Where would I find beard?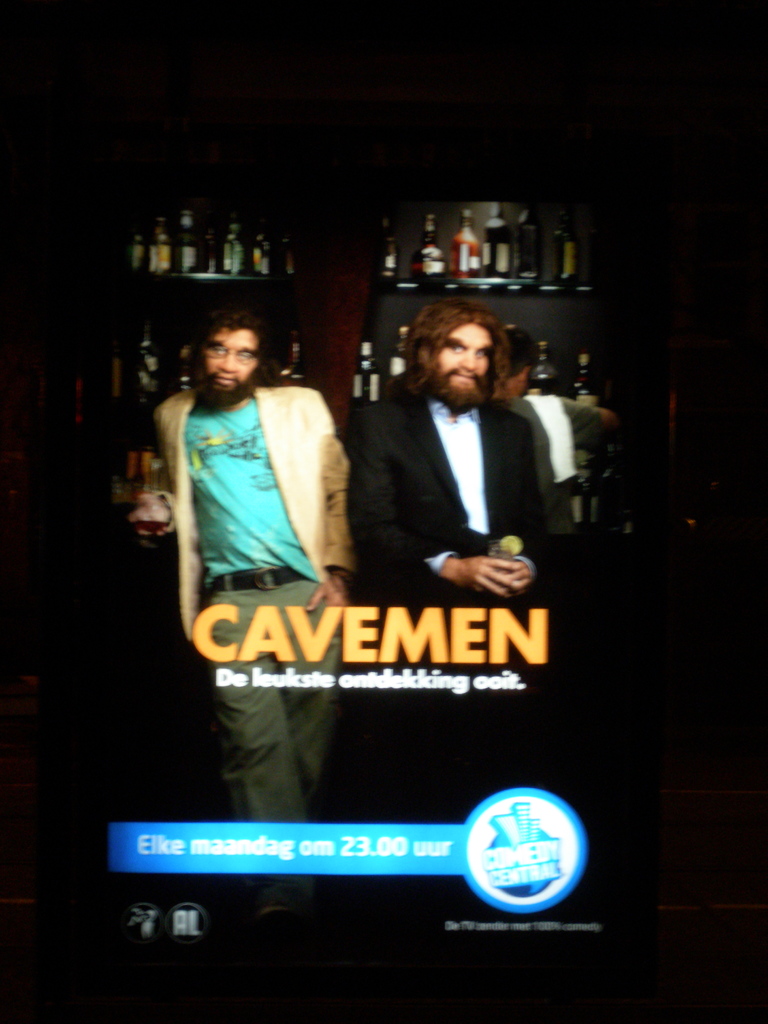
At x1=435 y1=367 x2=502 y2=409.
